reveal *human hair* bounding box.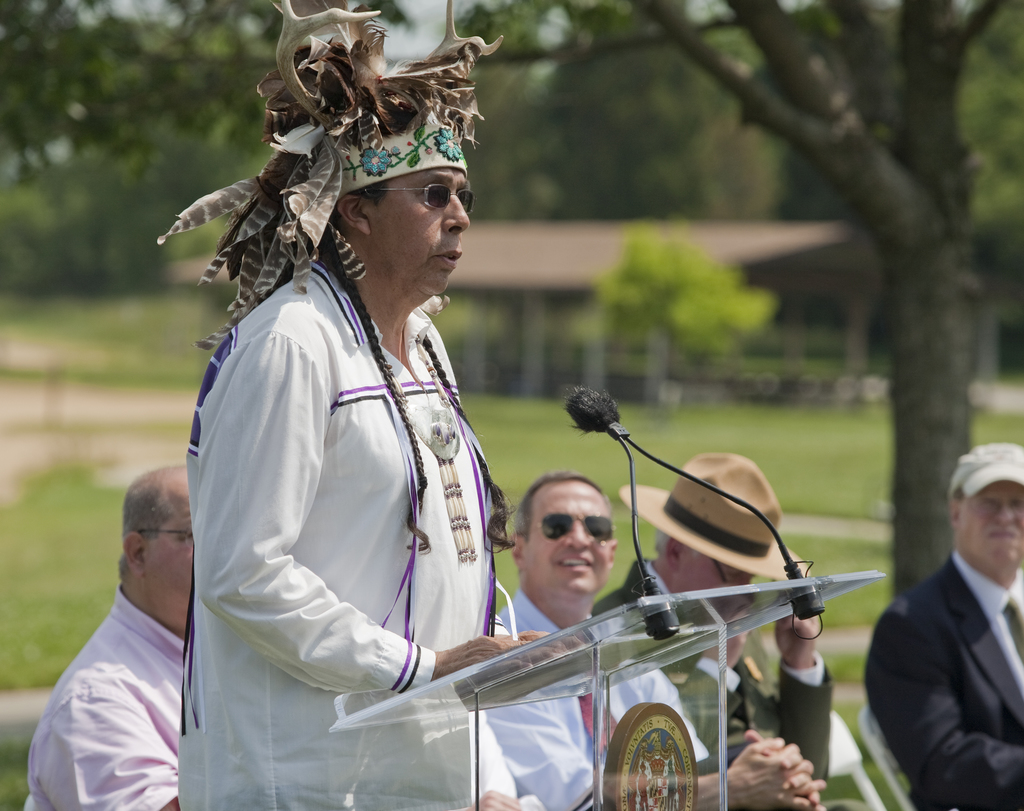
Revealed: 113:470:173:580.
